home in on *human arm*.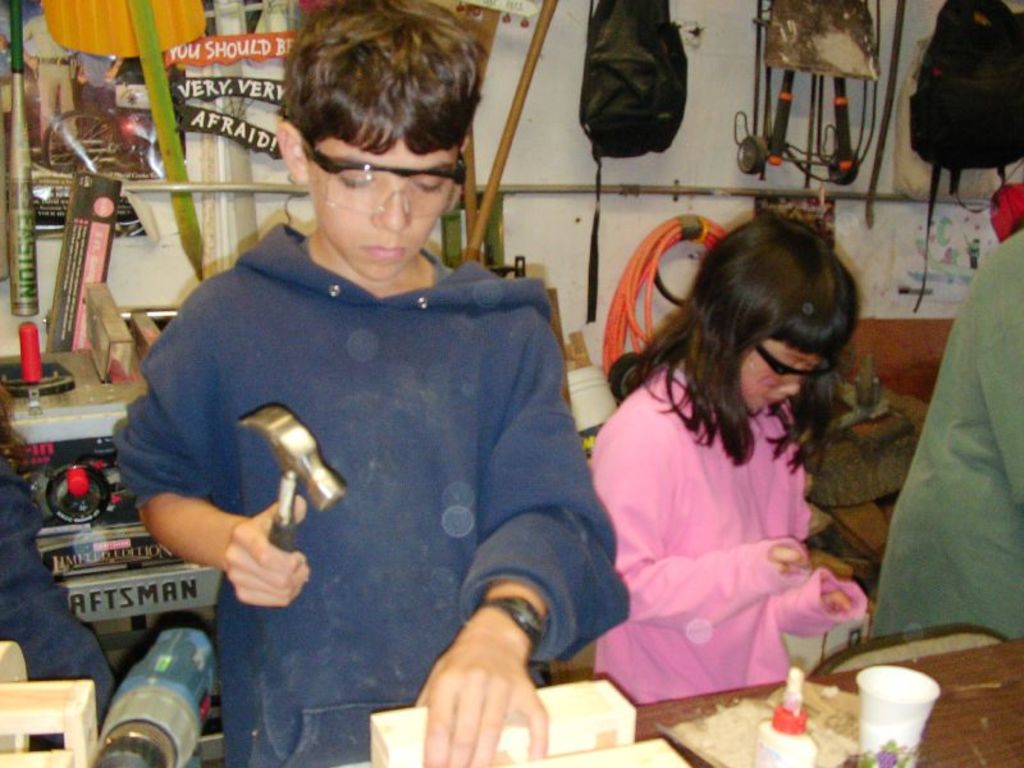
Homed in at (413, 321, 613, 767).
